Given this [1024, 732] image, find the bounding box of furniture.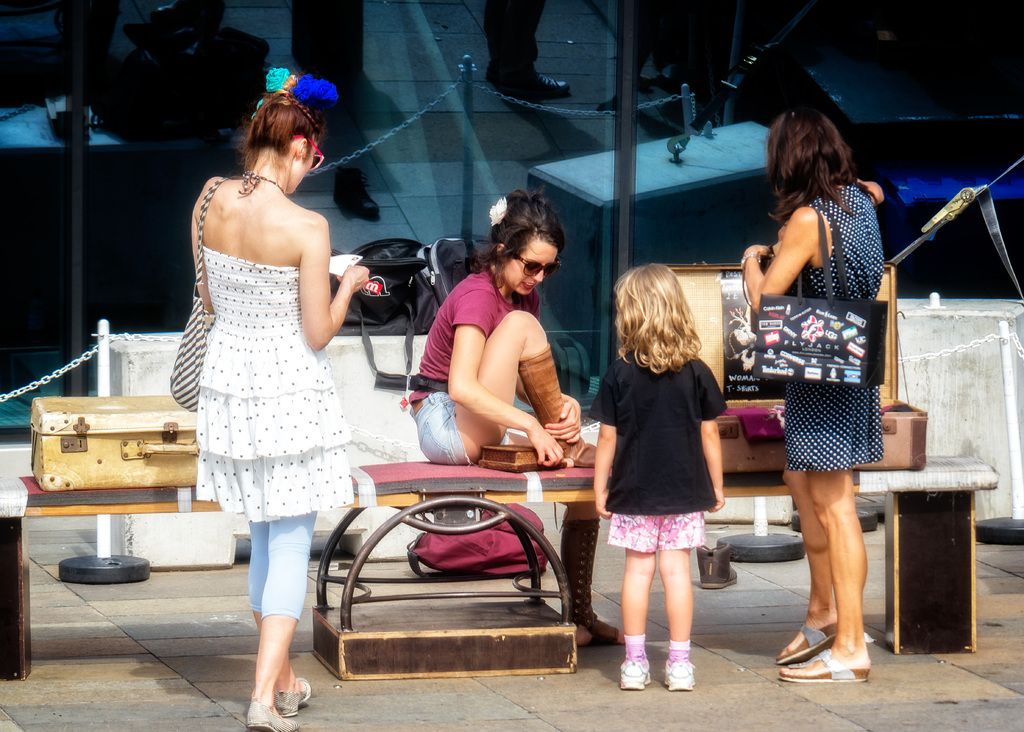
bbox(0, 451, 1000, 679).
